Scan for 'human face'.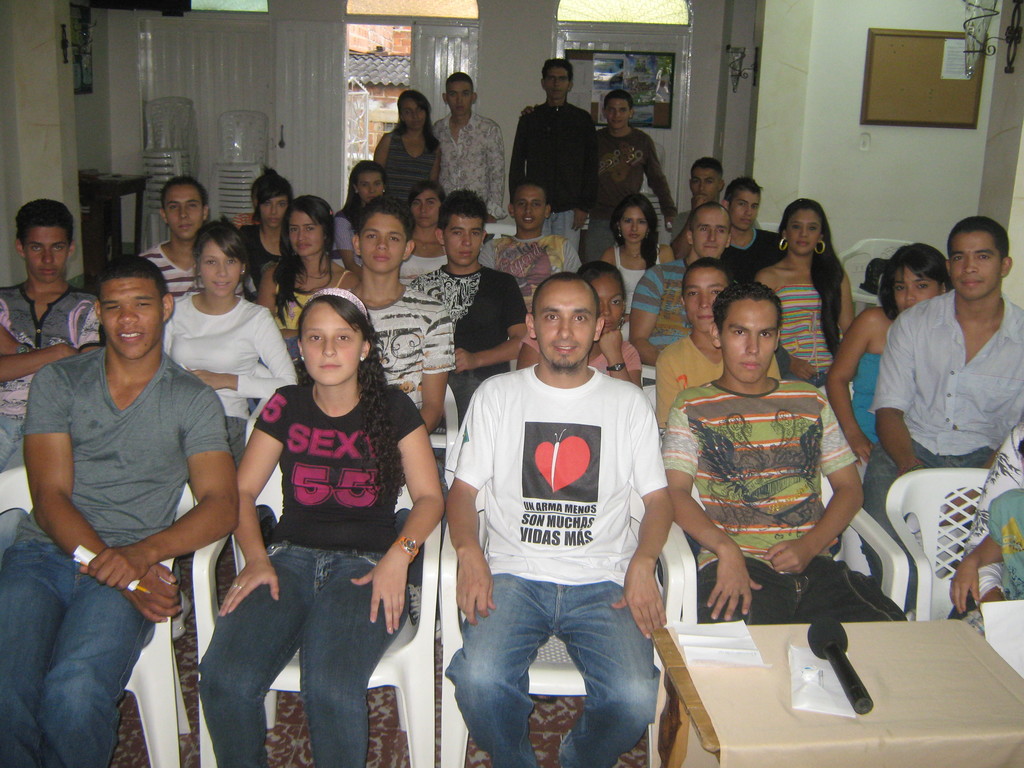
Scan result: 402, 98, 426, 131.
